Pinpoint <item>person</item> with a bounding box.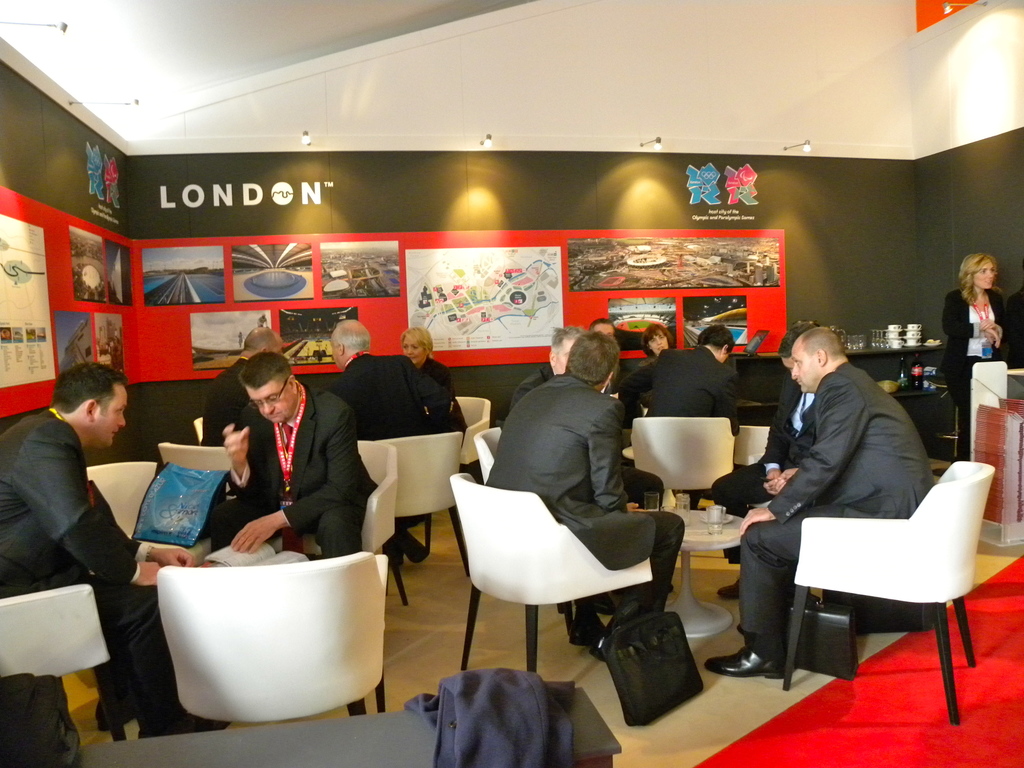
[483,334,687,649].
